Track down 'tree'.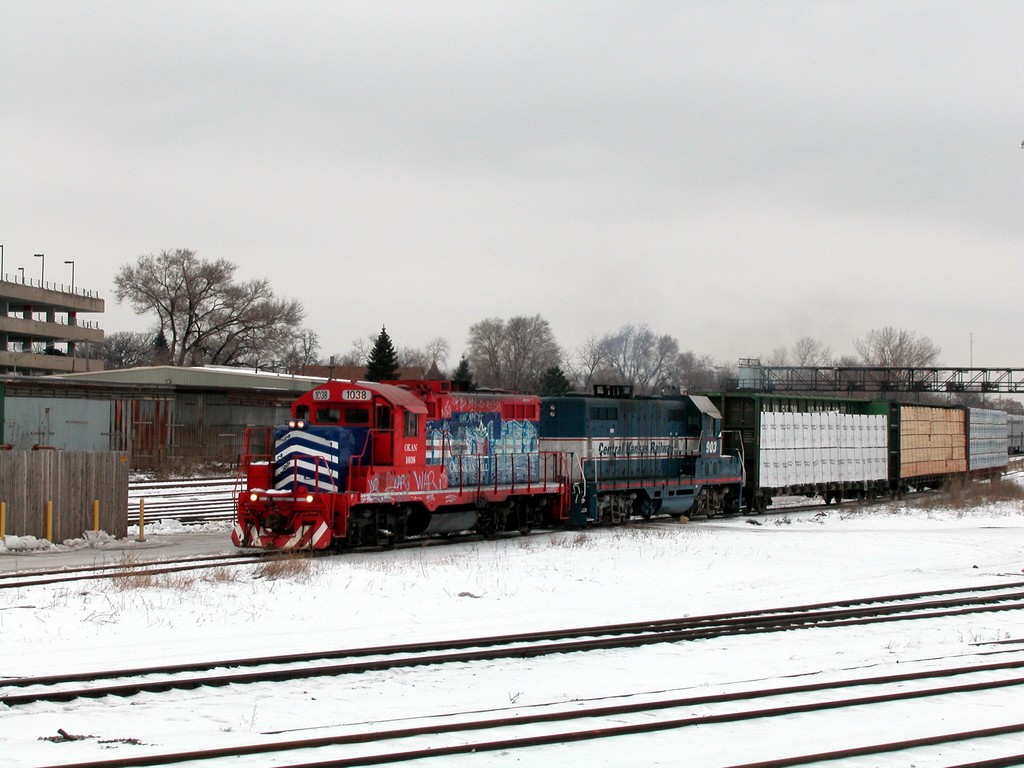
Tracked to l=861, t=311, r=951, b=401.
